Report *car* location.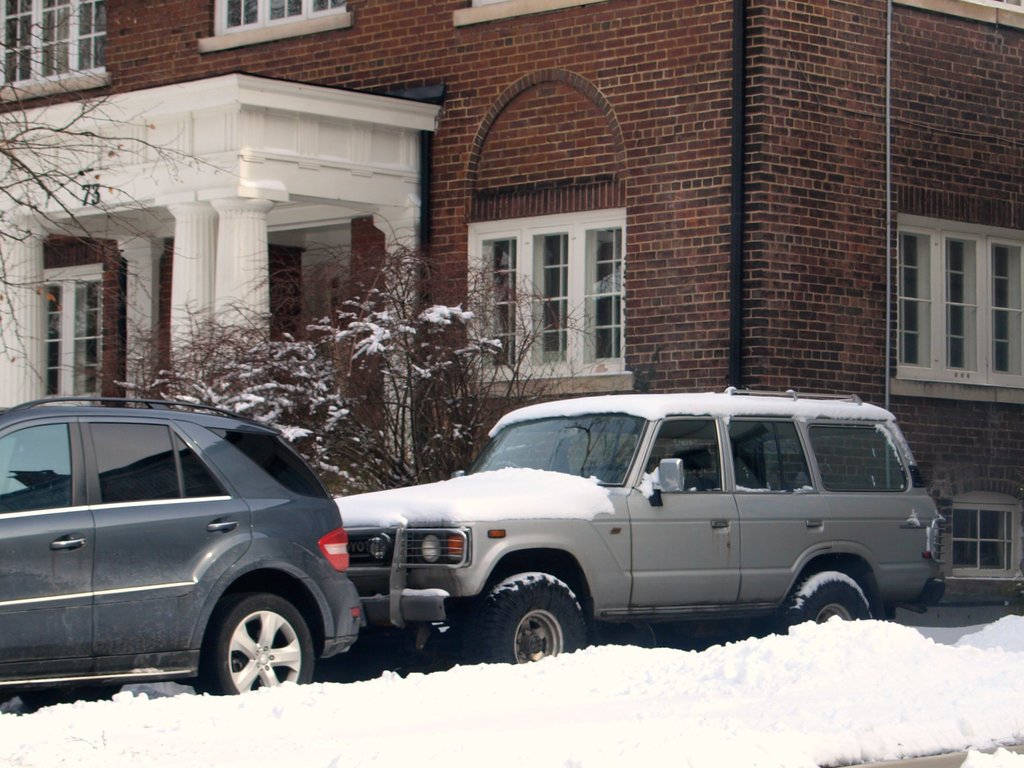
Report: region(326, 382, 942, 666).
